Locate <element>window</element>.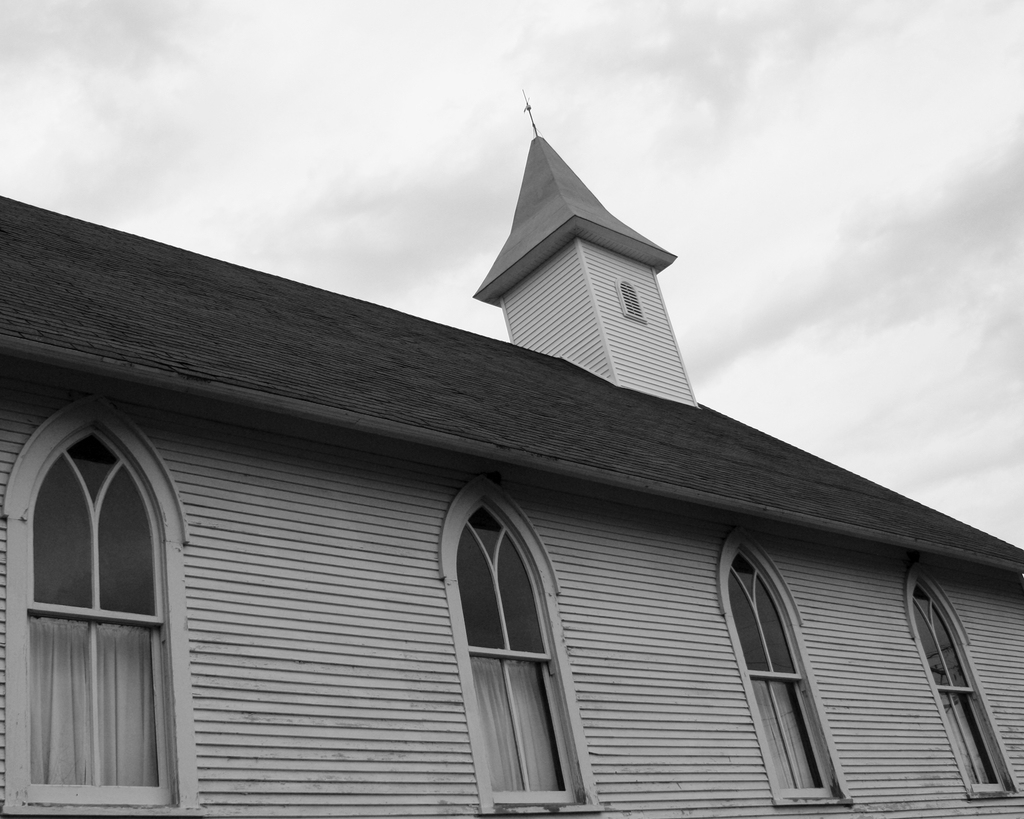
Bounding box: [left=442, top=456, right=570, bottom=790].
